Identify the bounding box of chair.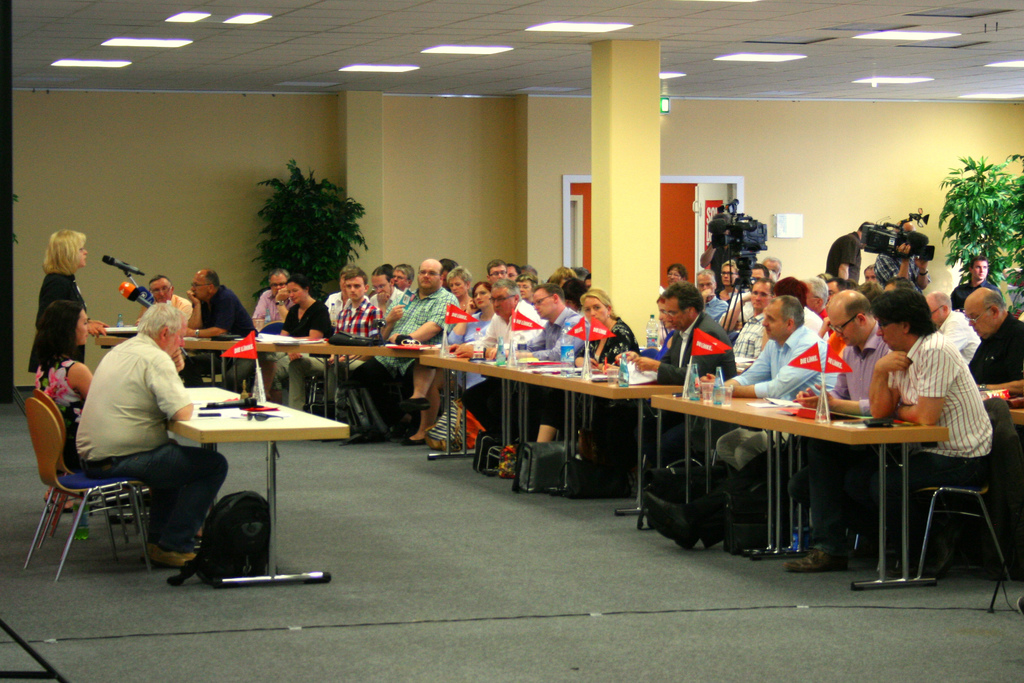
rect(20, 403, 157, 571).
